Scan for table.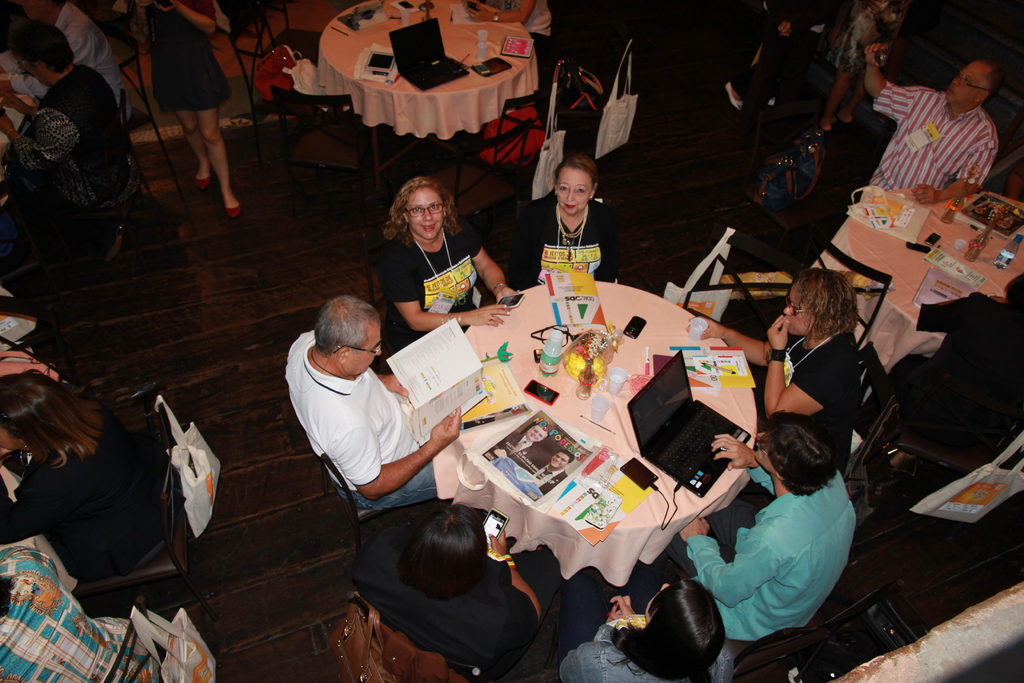
Scan result: bbox=(821, 190, 1021, 402).
